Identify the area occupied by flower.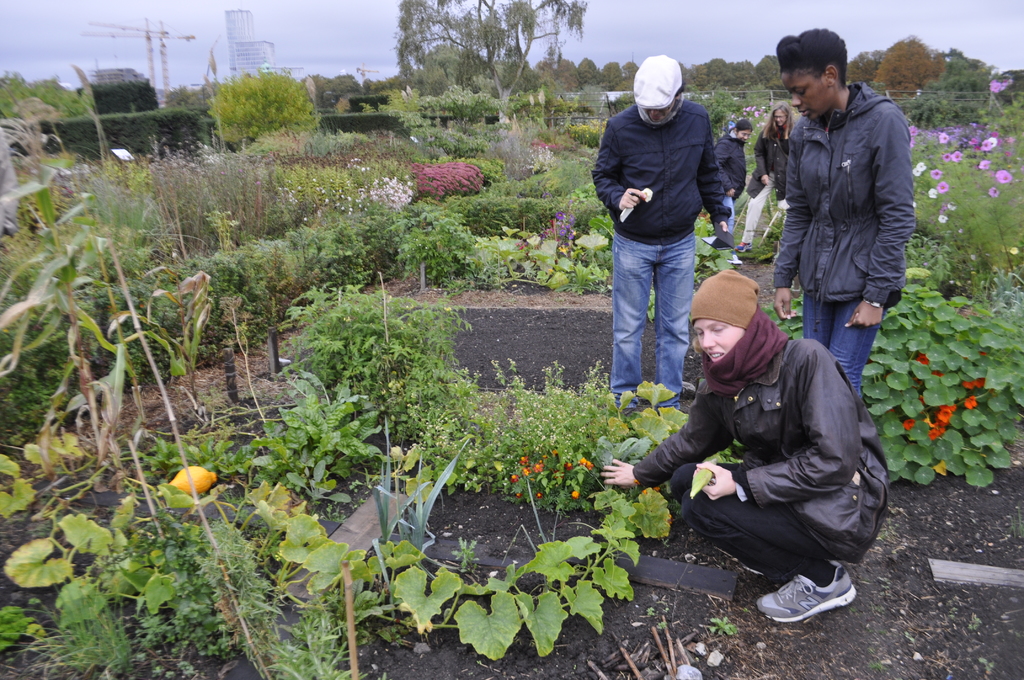
Area: [left=927, top=423, right=954, bottom=444].
